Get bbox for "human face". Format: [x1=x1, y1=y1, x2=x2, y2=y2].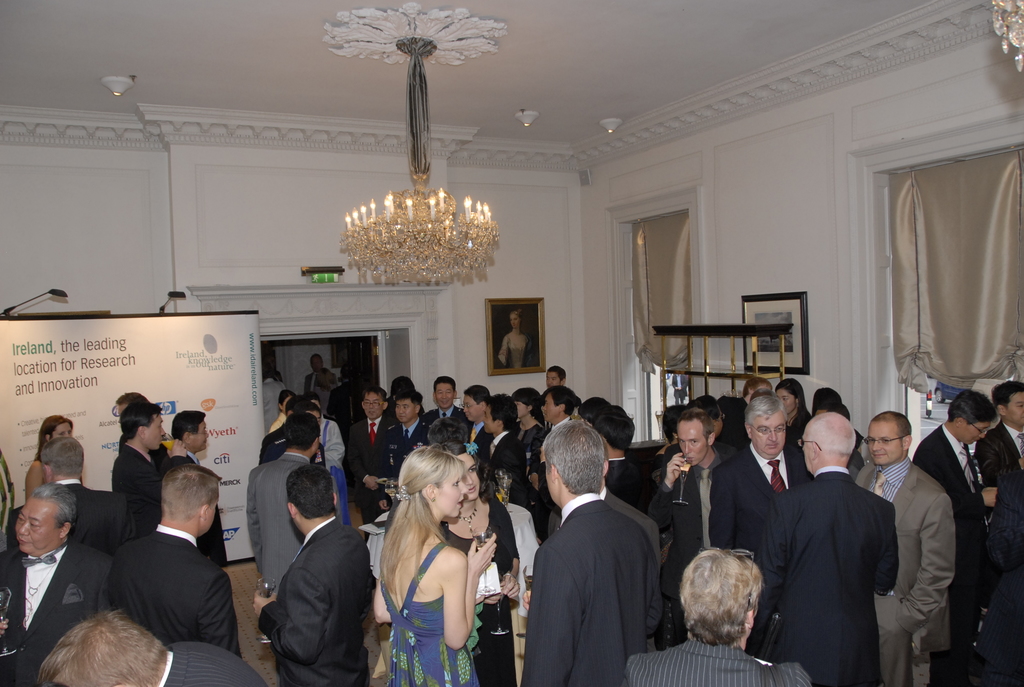
[x1=362, y1=396, x2=382, y2=423].
